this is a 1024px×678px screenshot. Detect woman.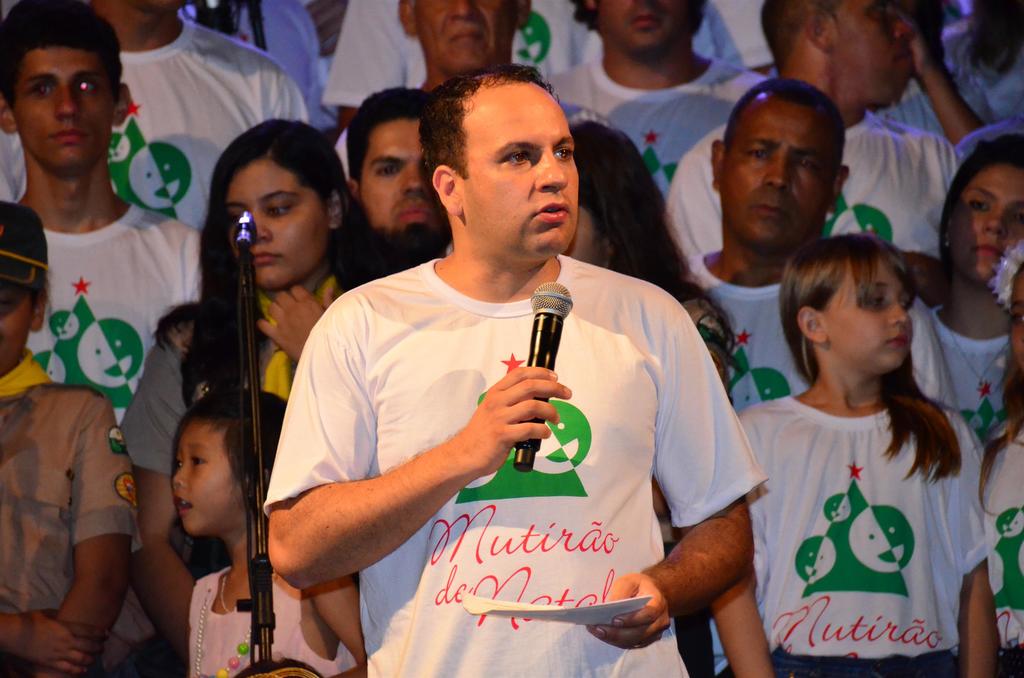
<box>714,238,991,677</box>.
